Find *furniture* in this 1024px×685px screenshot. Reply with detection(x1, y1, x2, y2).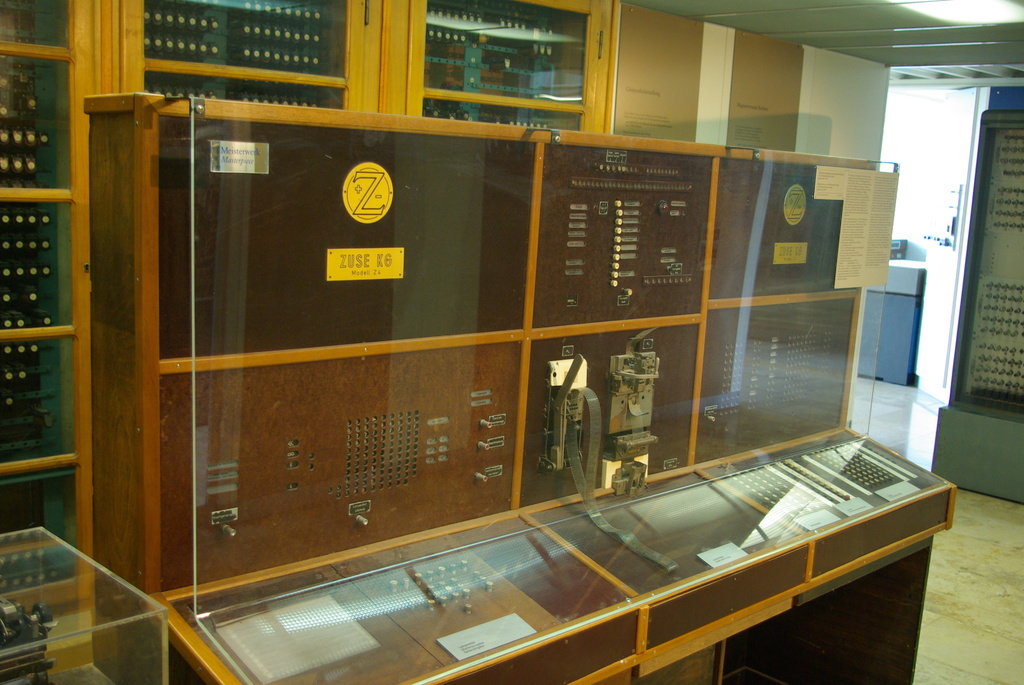
detection(859, 260, 927, 387).
